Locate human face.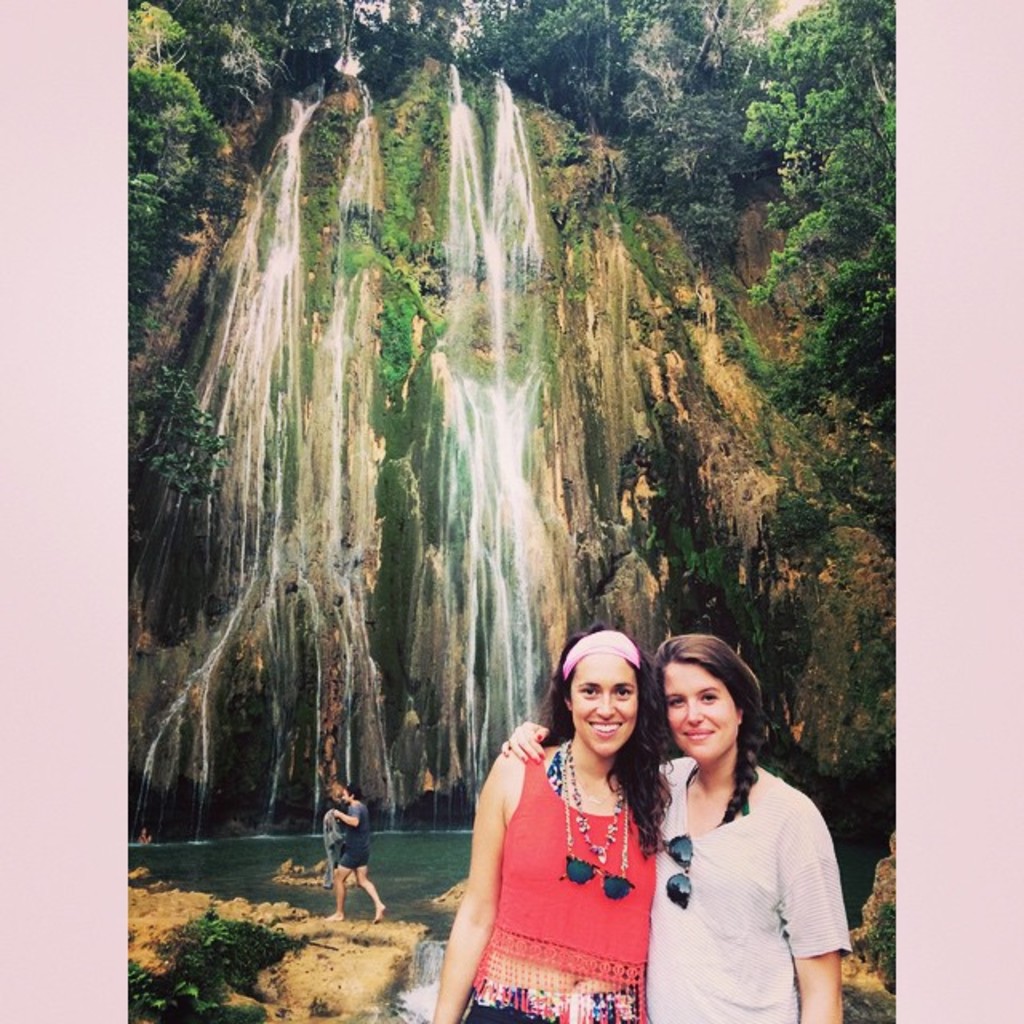
Bounding box: locate(568, 650, 642, 760).
